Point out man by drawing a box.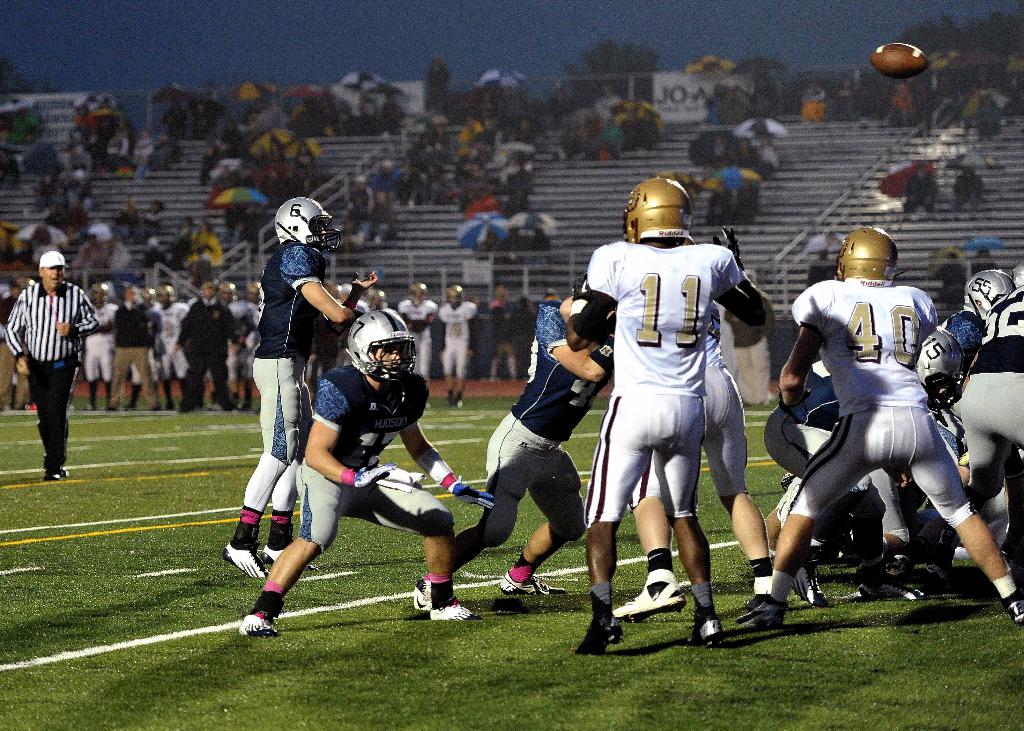
crop(438, 284, 481, 412).
